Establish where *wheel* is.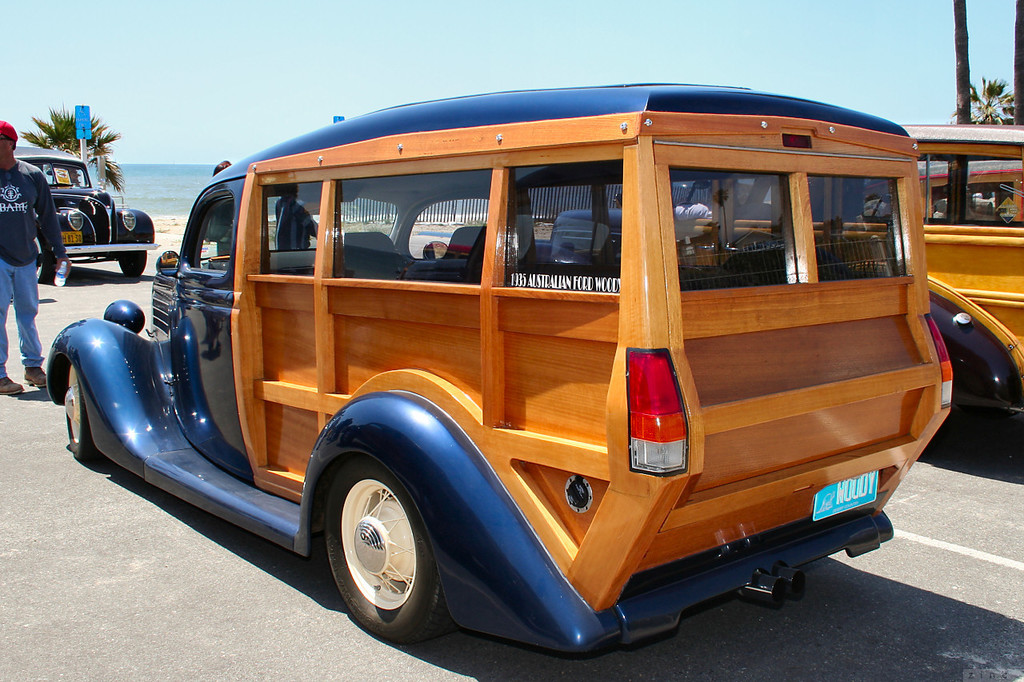
Established at BBox(66, 361, 98, 460).
